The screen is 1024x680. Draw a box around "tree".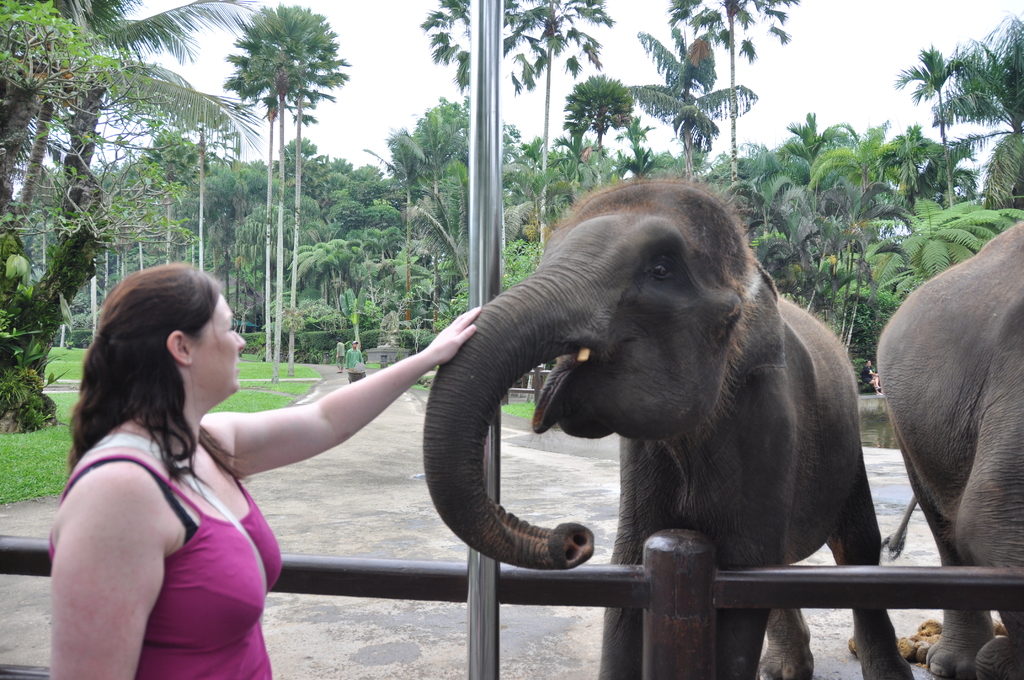
[x1=898, y1=45, x2=970, y2=196].
